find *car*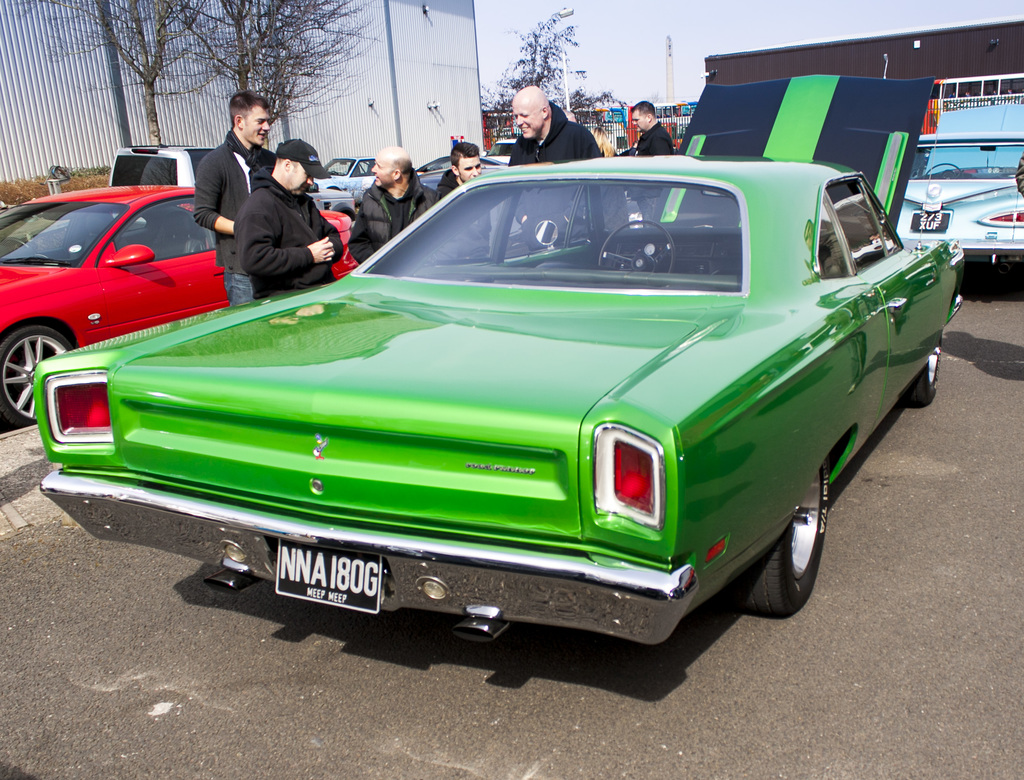
{"left": 893, "top": 123, "right": 1023, "bottom": 270}
